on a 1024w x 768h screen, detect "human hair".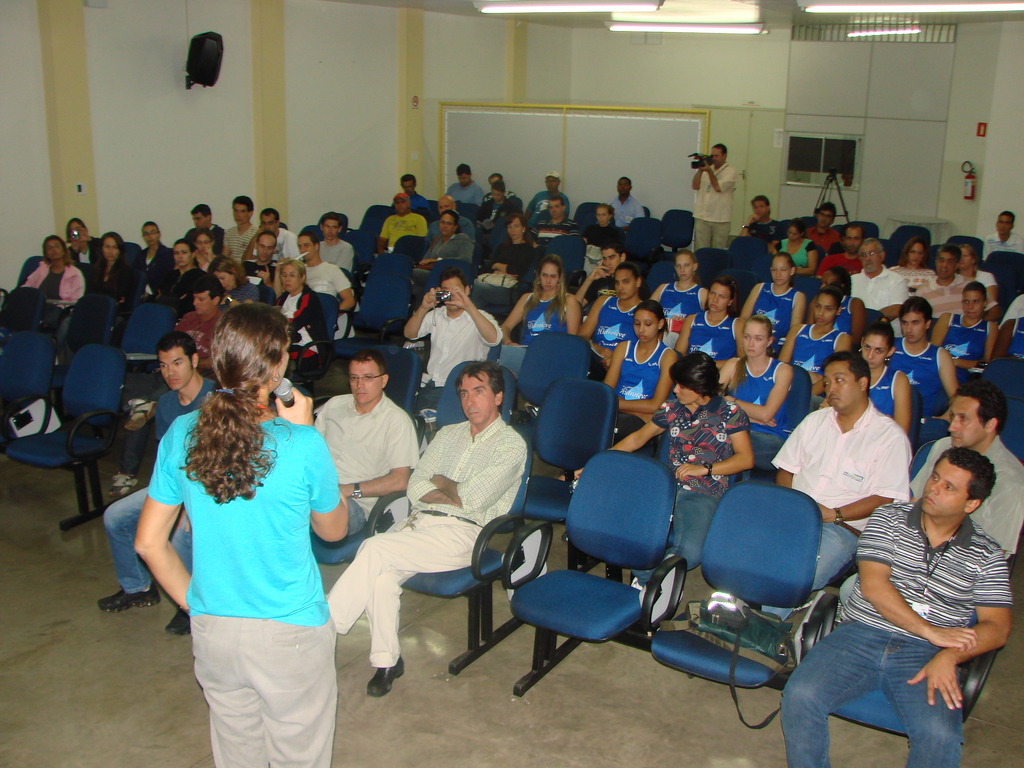
195/229/214/241.
